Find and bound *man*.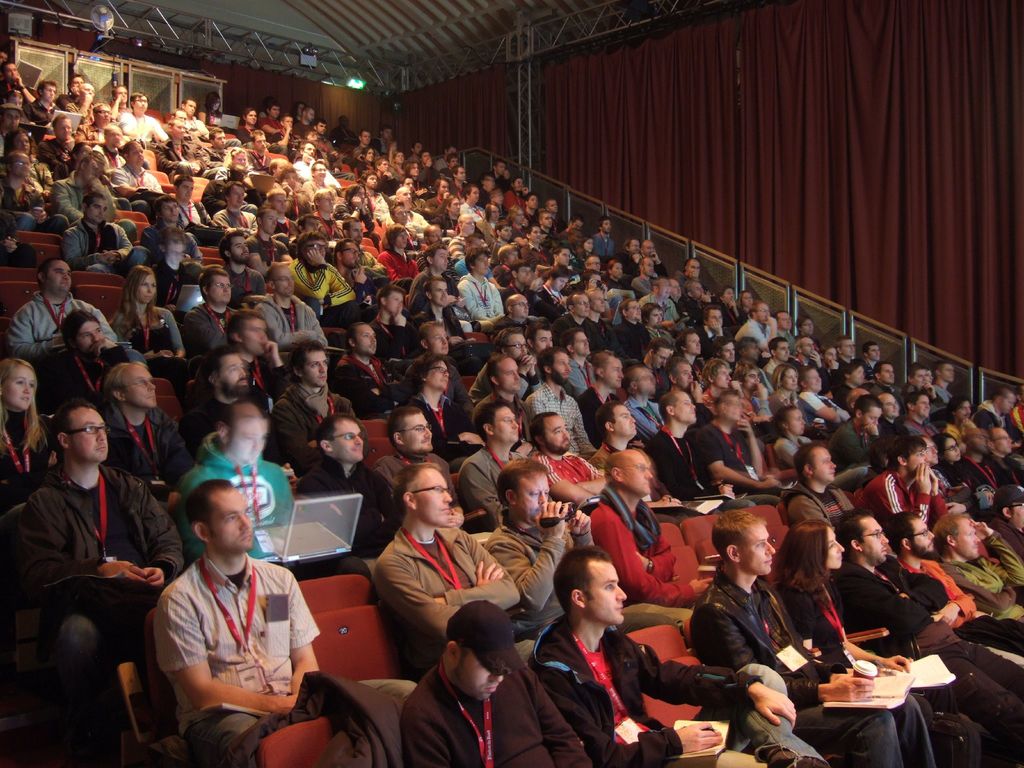
Bound: (52,154,112,236).
